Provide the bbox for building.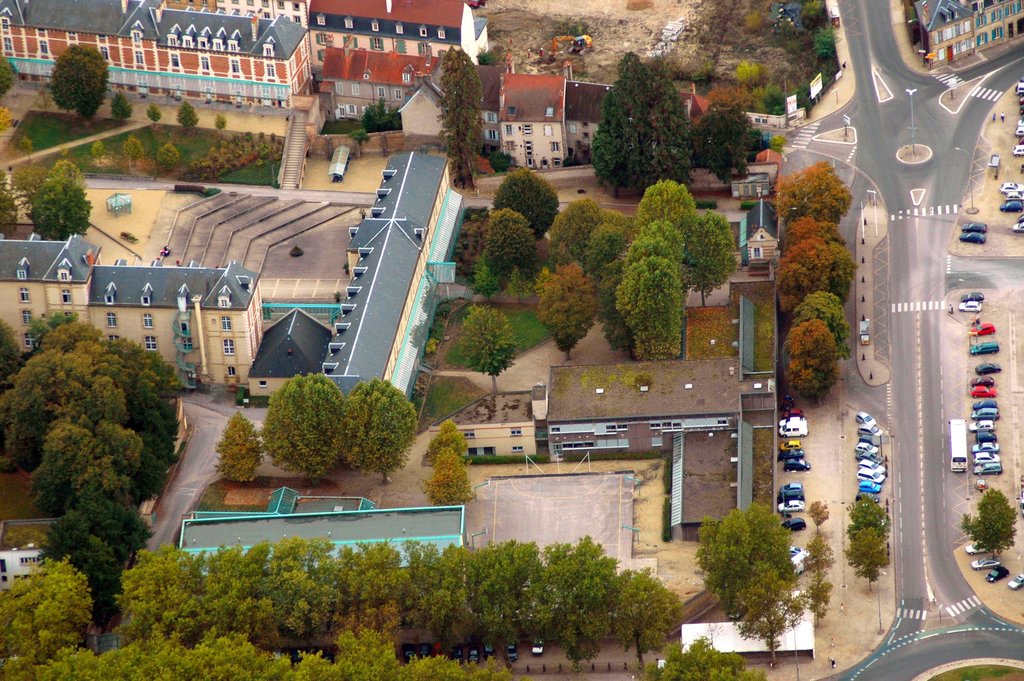
left=245, top=311, right=320, bottom=406.
